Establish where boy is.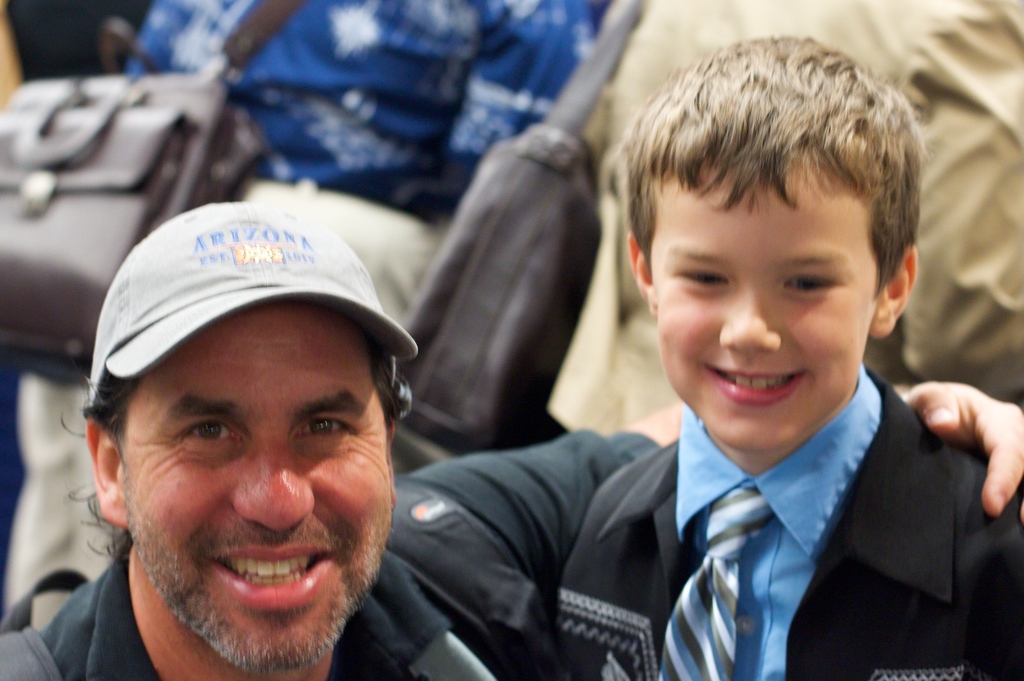
Established at 554:37:1023:677.
